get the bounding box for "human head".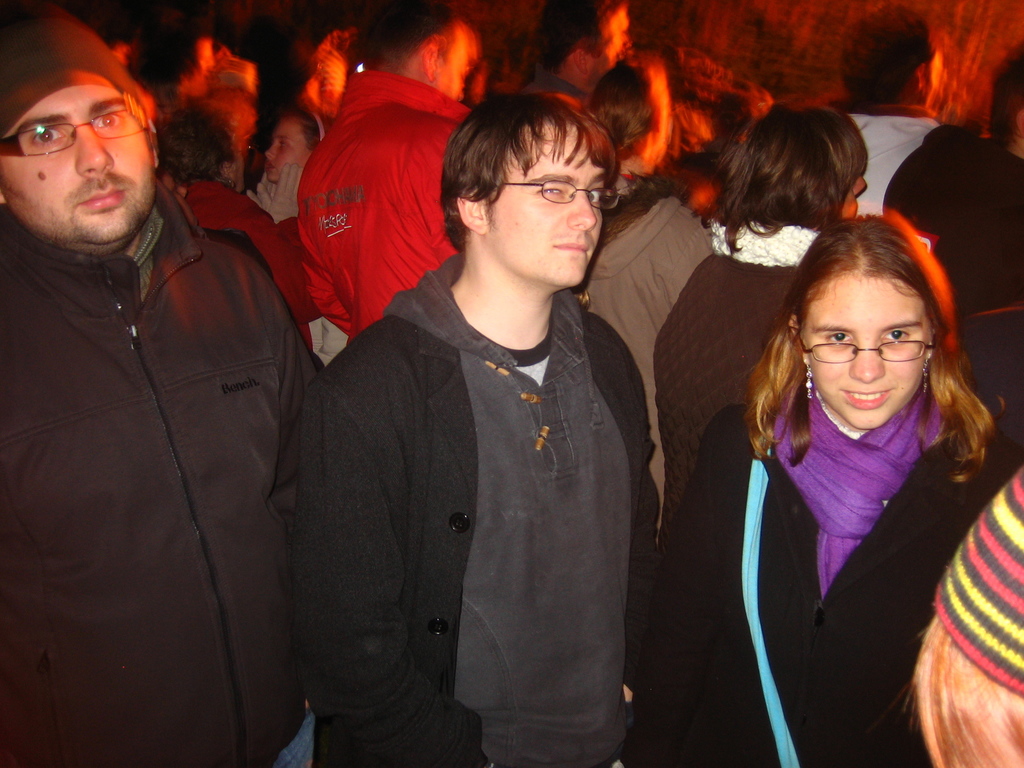
bbox=[361, 2, 471, 102].
